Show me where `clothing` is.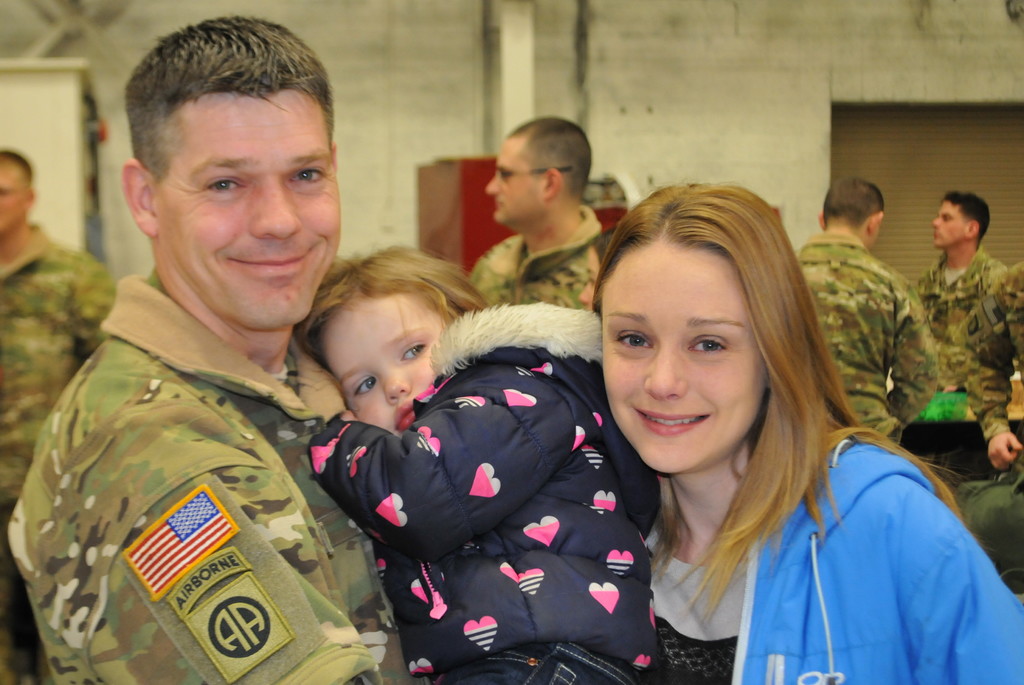
`clothing` is at {"left": 469, "top": 208, "right": 602, "bottom": 313}.
